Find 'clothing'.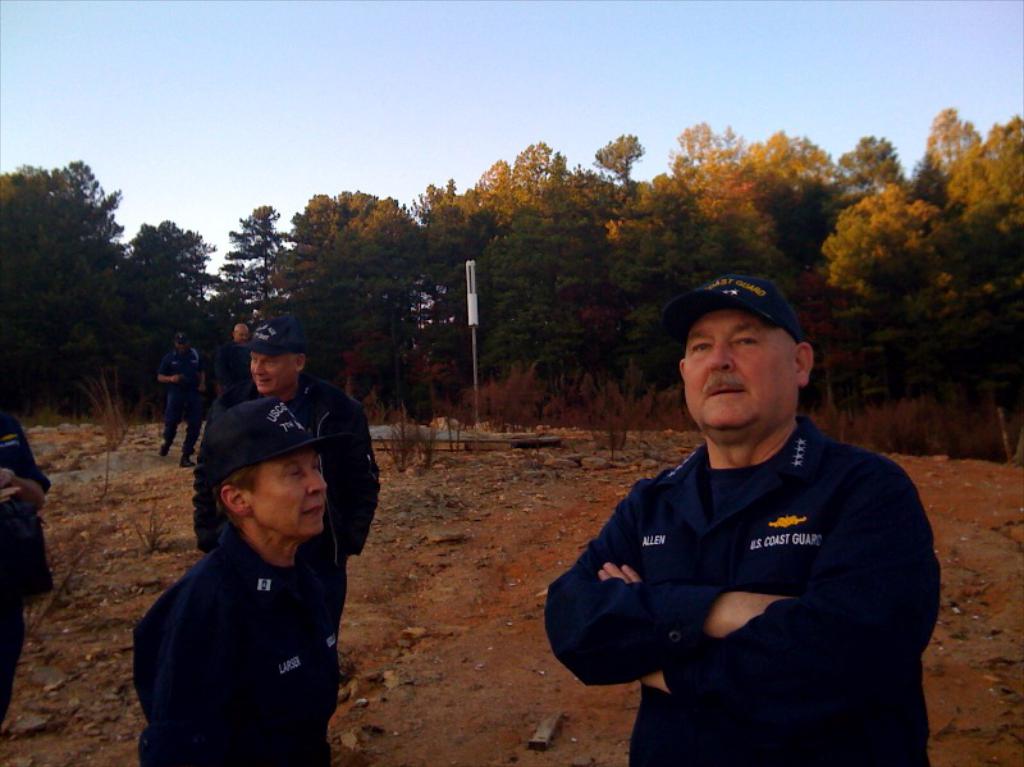
x1=567 y1=361 x2=945 y2=736.
